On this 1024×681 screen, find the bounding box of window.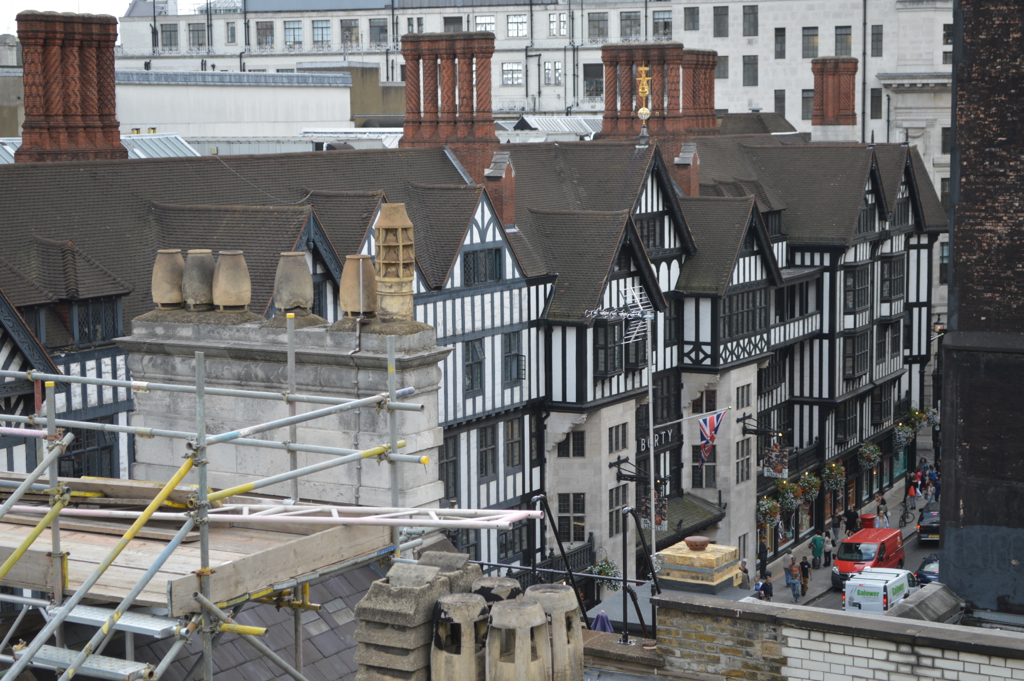
Bounding box: left=456, top=243, right=508, bottom=287.
